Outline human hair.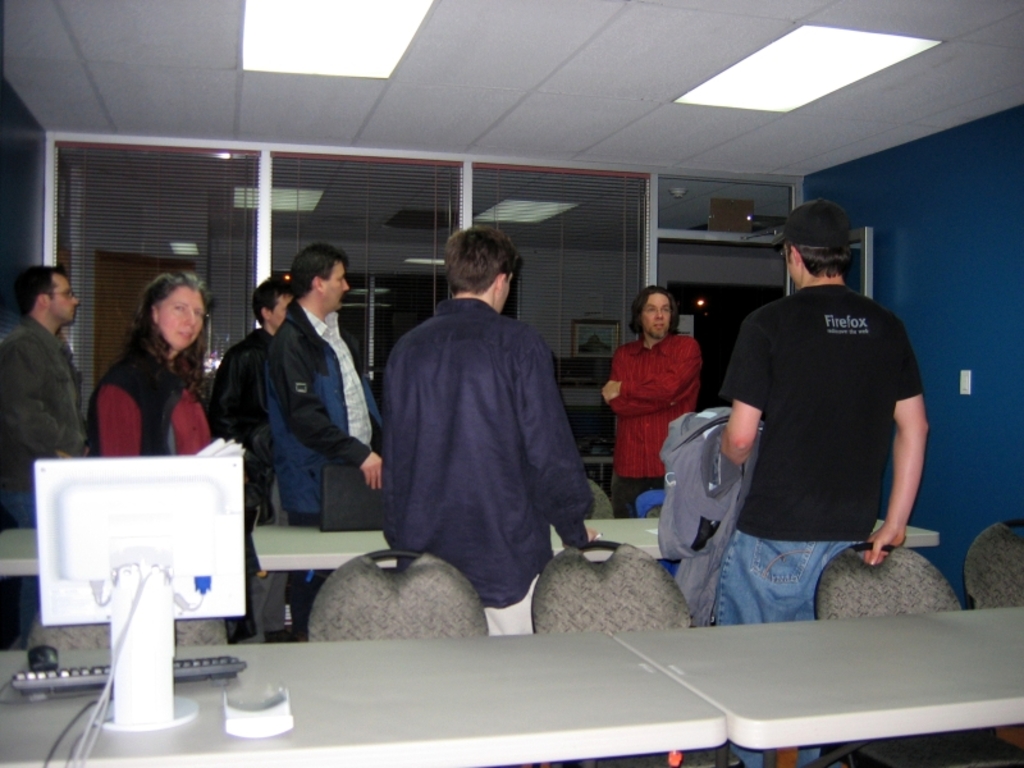
Outline: [left=122, top=269, right=214, bottom=398].
